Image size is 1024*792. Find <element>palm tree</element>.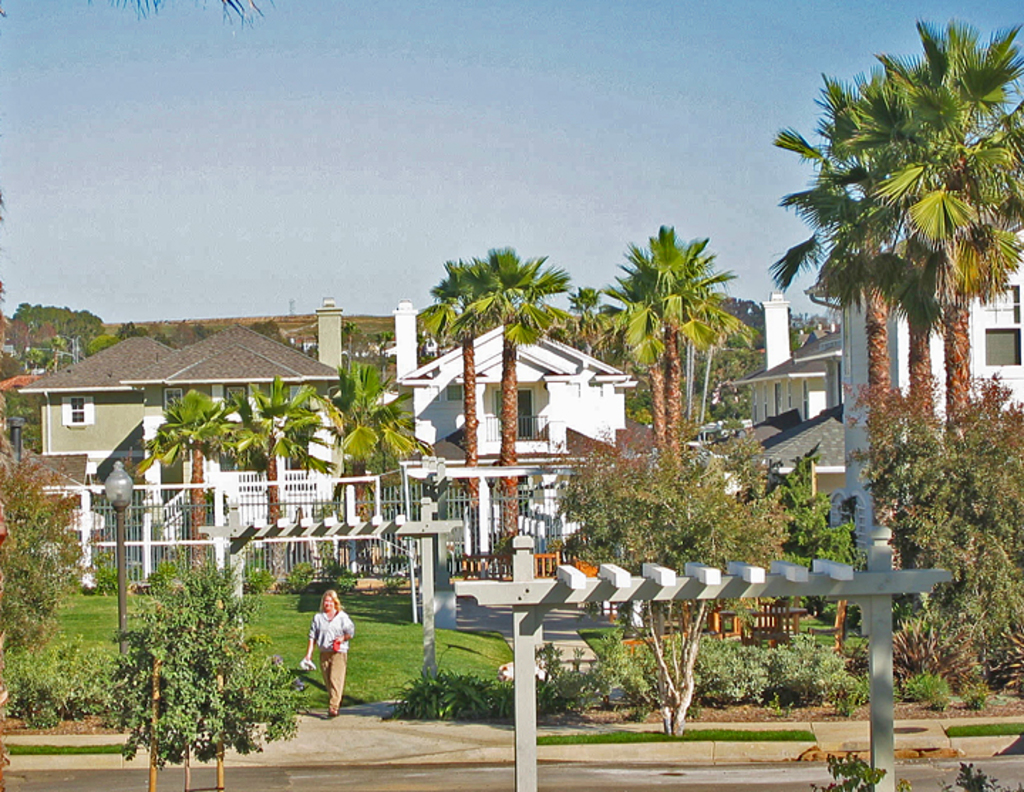
[x1=476, y1=263, x2=555, y2=644].
